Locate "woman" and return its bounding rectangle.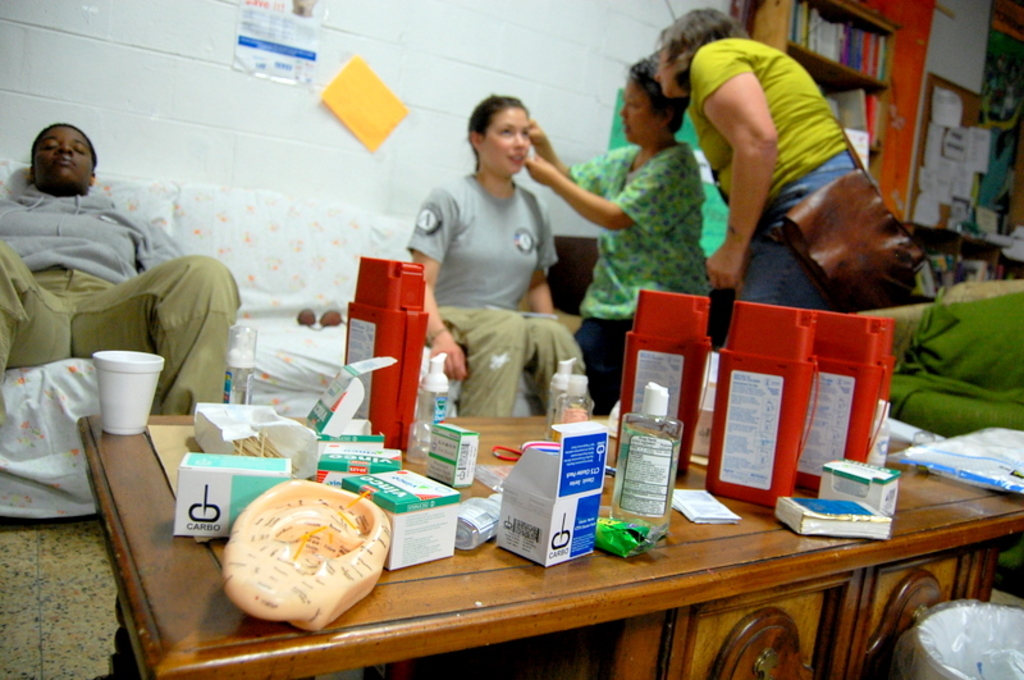
crop(524, 59, 713, 414).
